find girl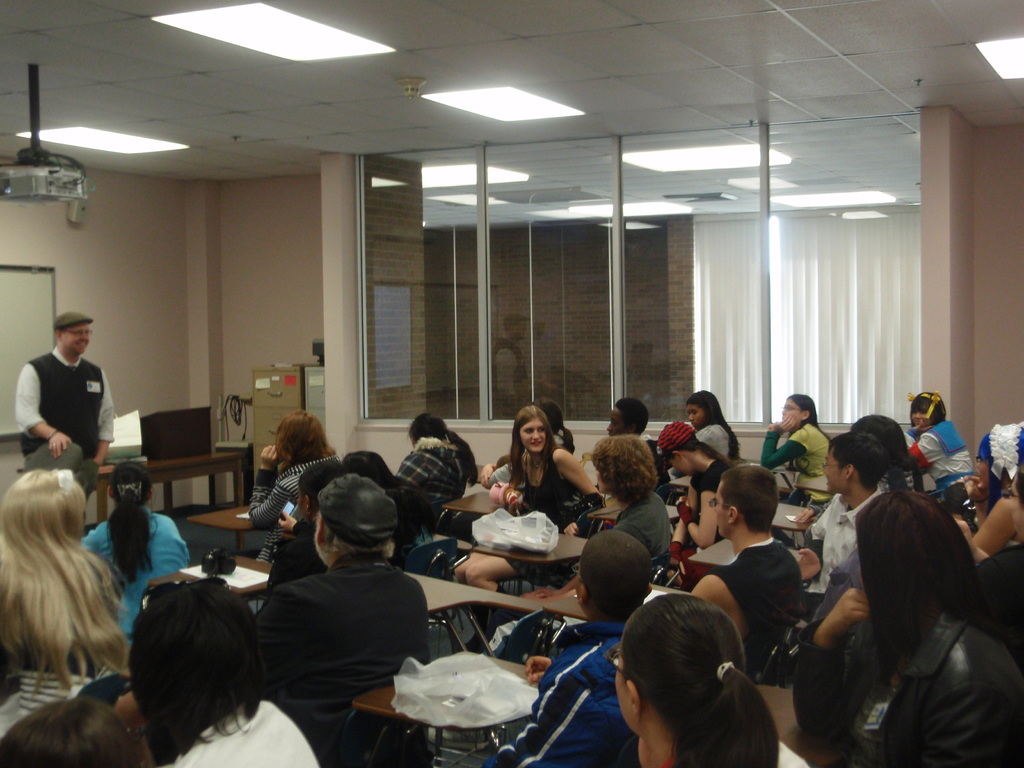
[x1=474, y1=433, x2=669, y2=654]
